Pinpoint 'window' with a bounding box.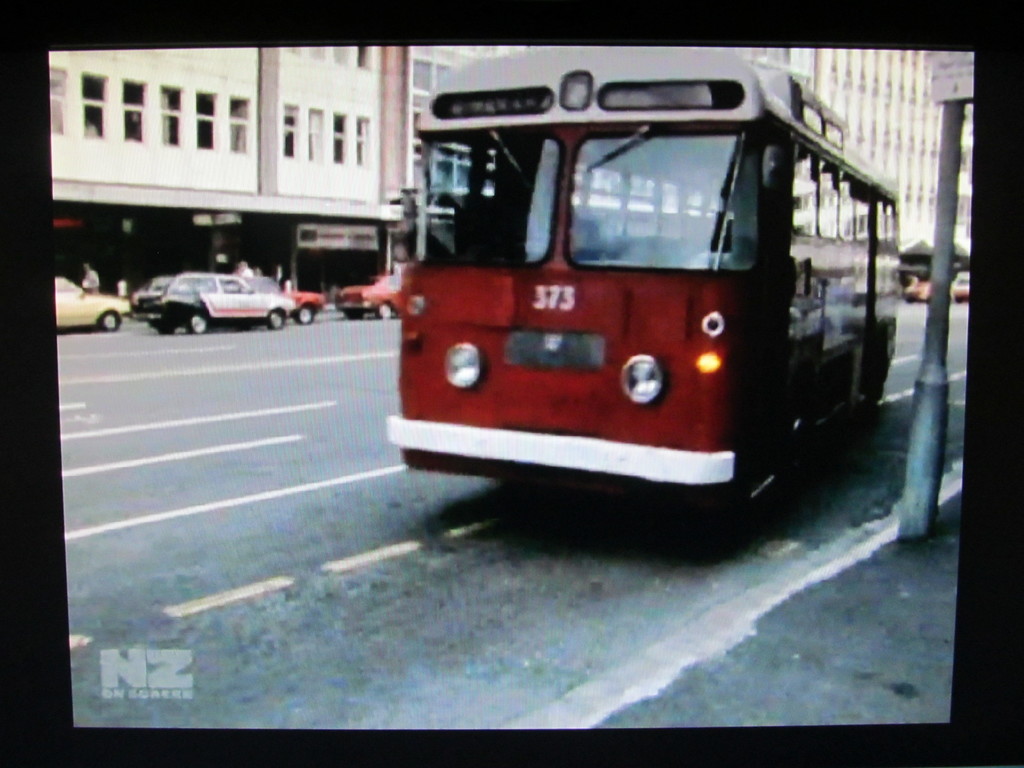
[82,71,107,134].
